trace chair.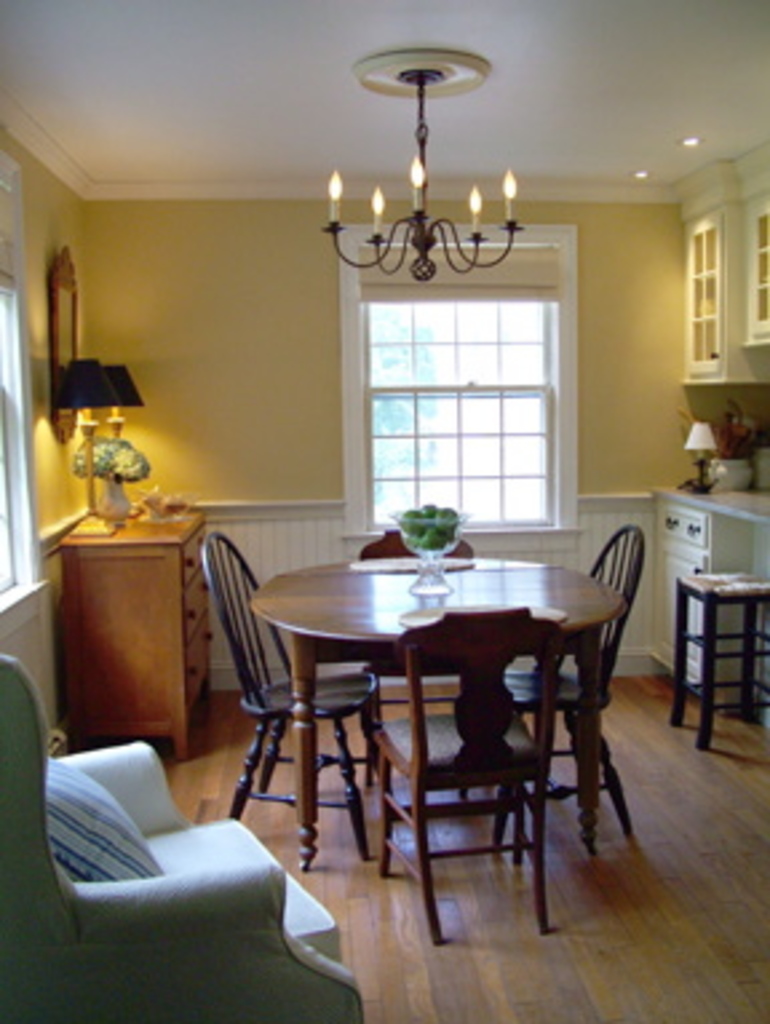
Traced to bbox=[364, 602, 578, 944].
